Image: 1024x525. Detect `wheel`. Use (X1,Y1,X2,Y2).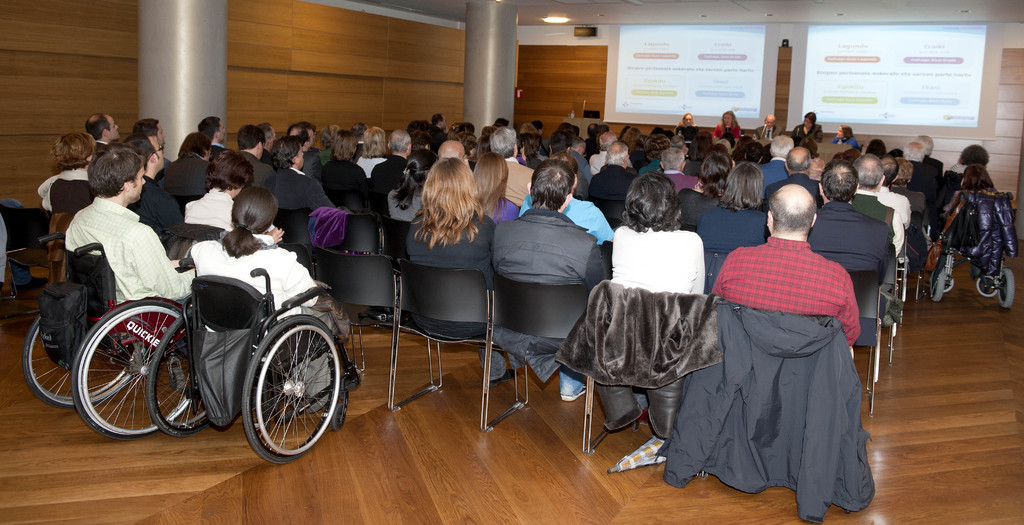
(929,274,946,300).
